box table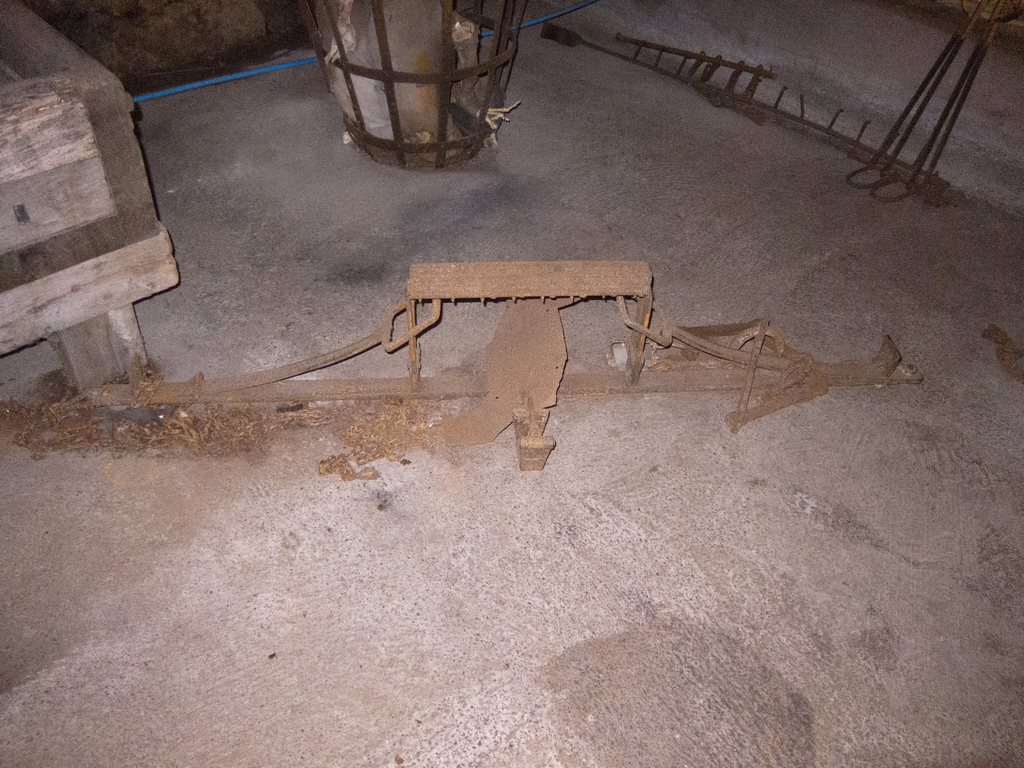
locate(1, 0, 181, 420)
